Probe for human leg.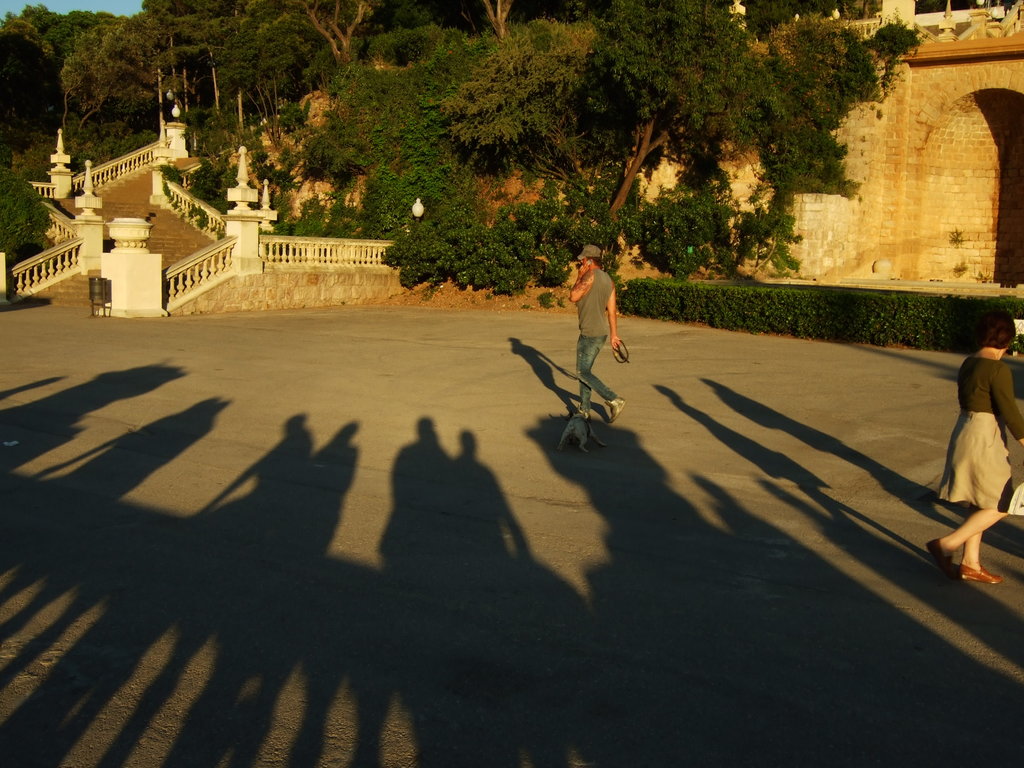
Probe result: [954, 531, 1001, 590].
